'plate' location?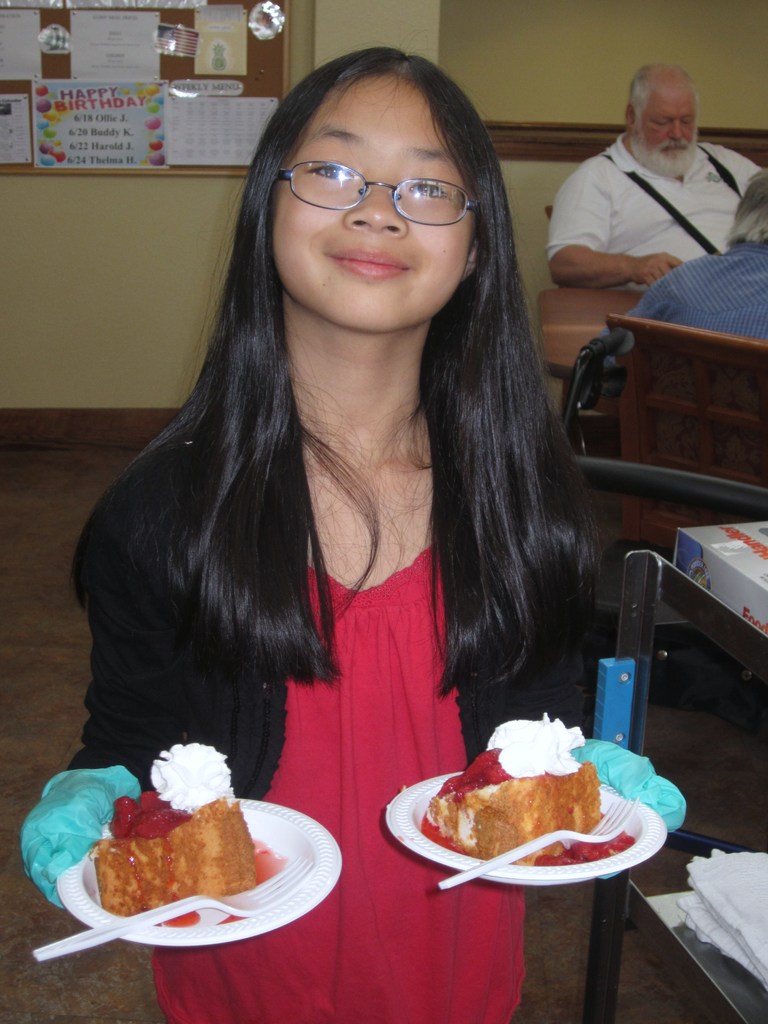
bbox=(56, 797, 343, 947)
